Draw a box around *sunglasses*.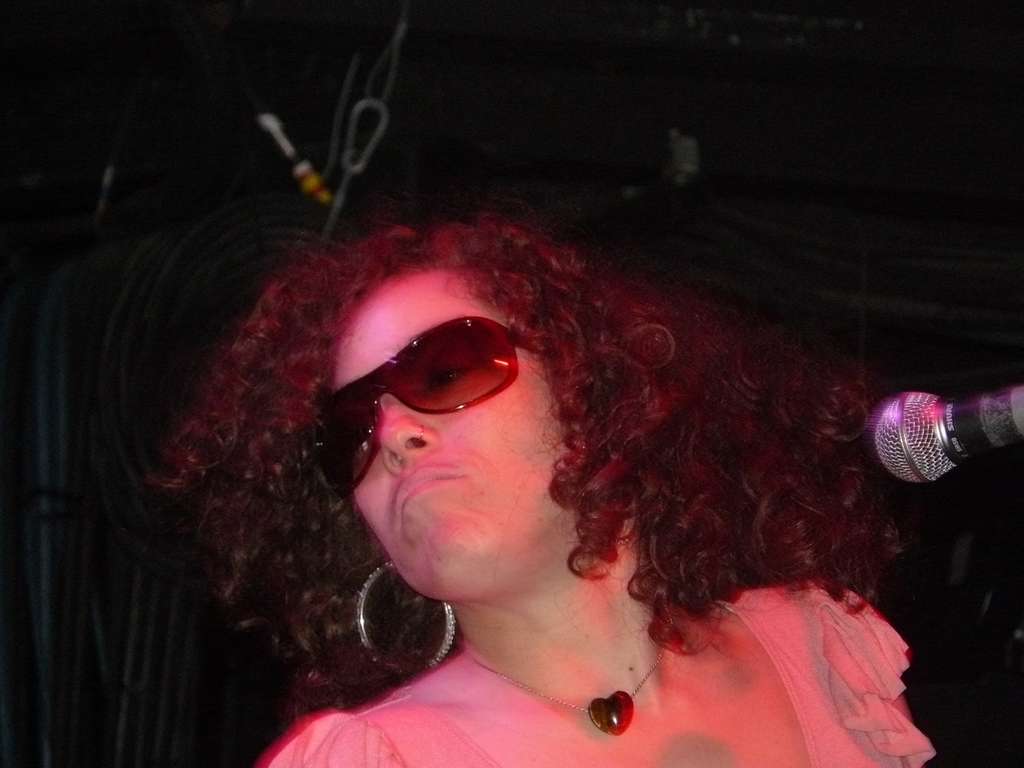
Rect(312, 318, 540, 499).
